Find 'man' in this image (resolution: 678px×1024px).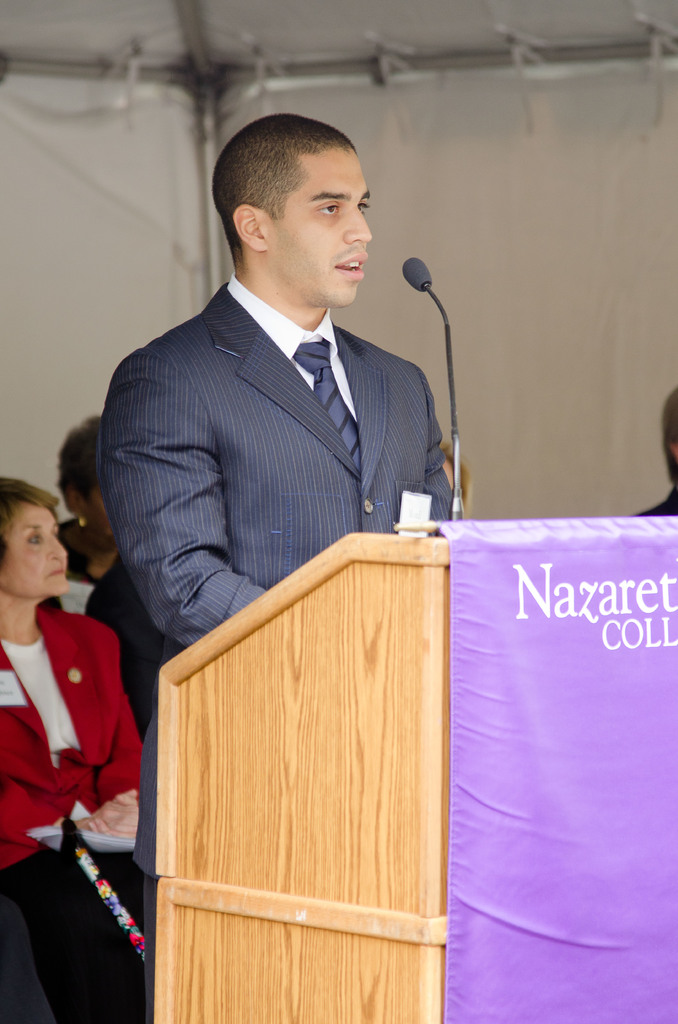
region(95, 113, 463, 671).
